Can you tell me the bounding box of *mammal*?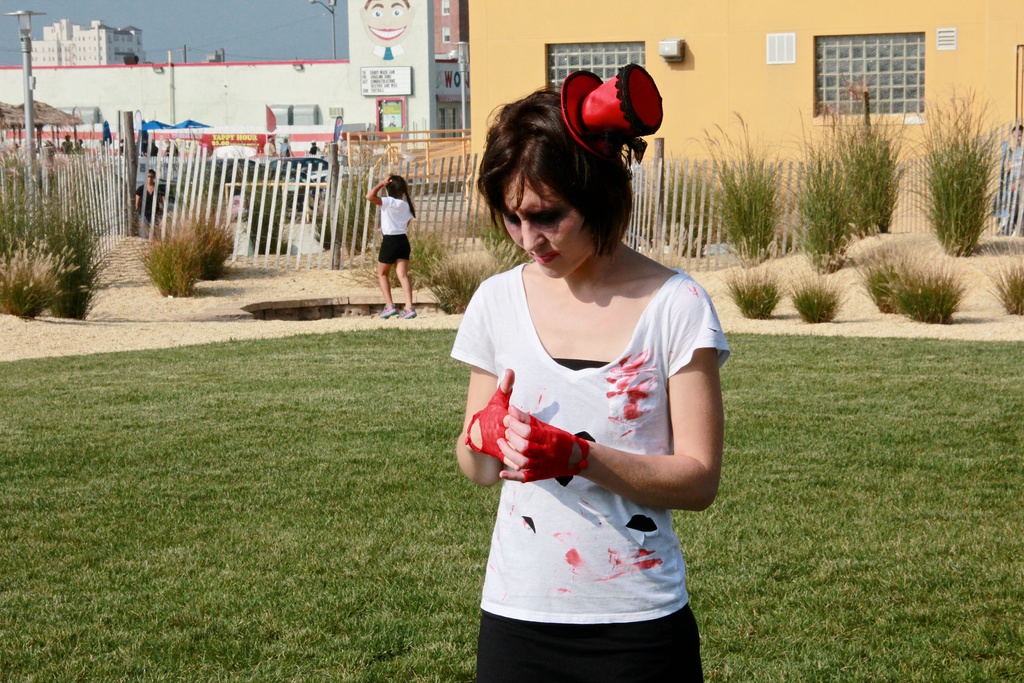
(left=422, top=85, right=747, bottom=651).
